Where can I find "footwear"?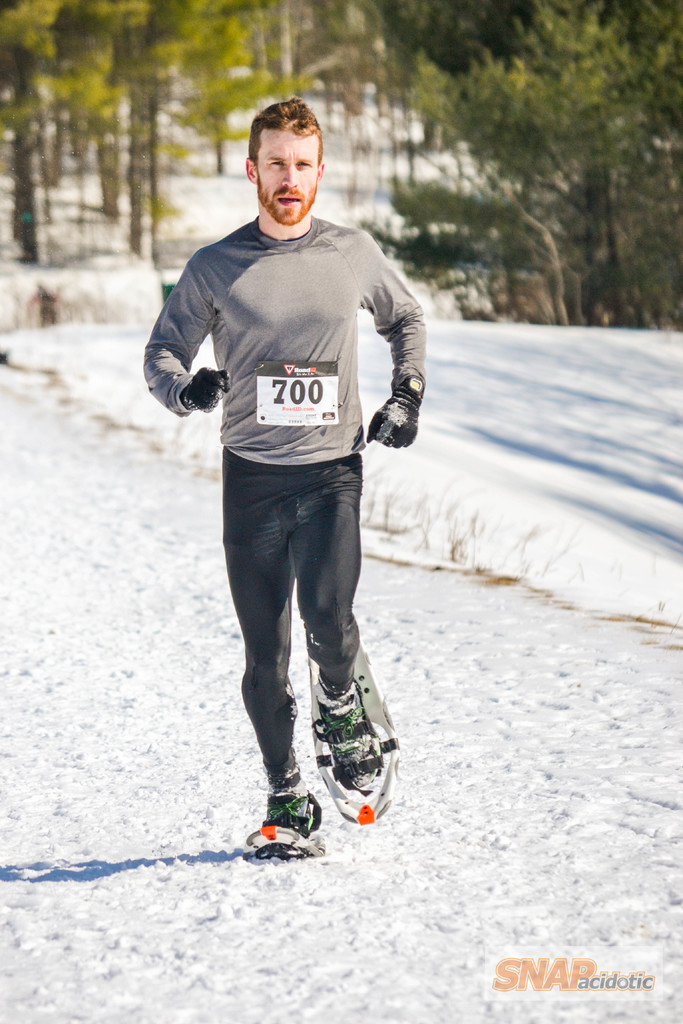
You can find it at 236:790:327:847.
